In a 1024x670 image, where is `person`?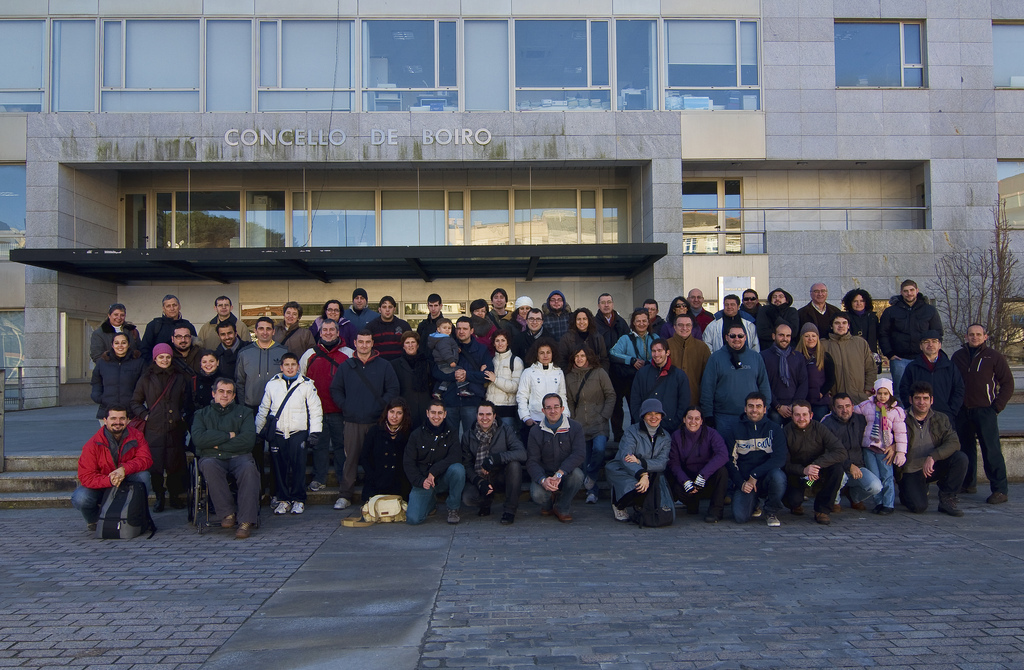
<region>130, 343, 191, 508</region>.
